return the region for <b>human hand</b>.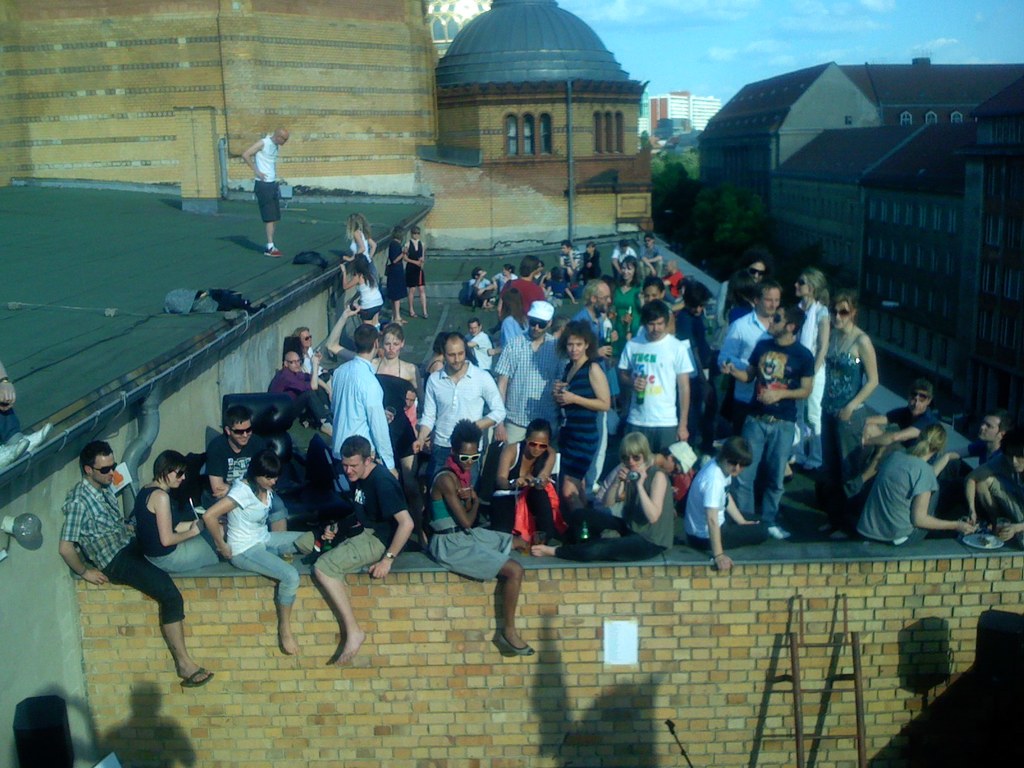
pyautogui.locateOnScreen(308, 355, 321, 367).
